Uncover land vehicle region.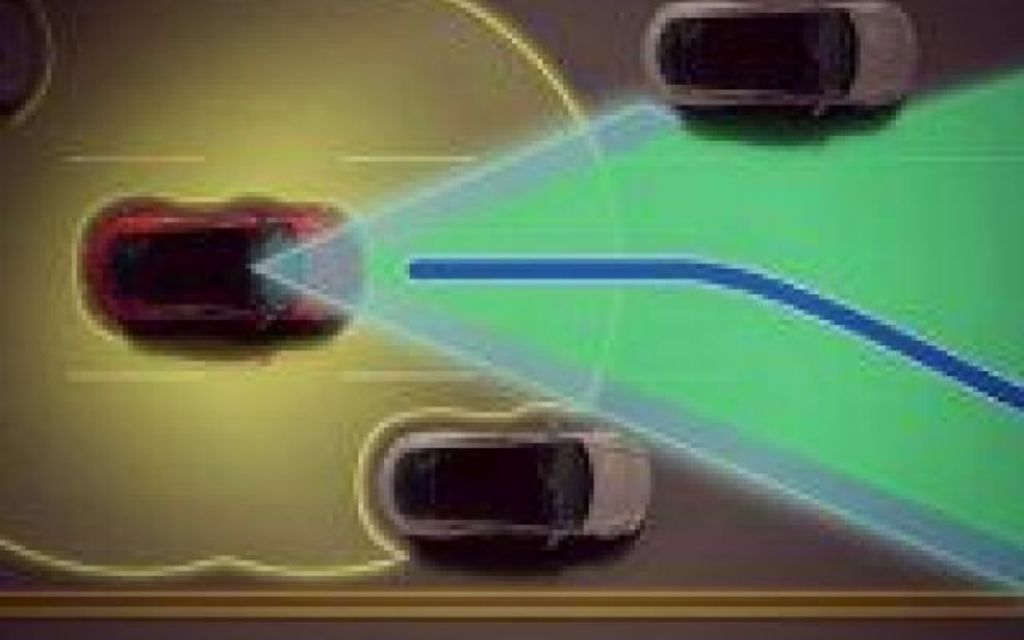
Uncovered: bbox(365, 413, 674, 563).
